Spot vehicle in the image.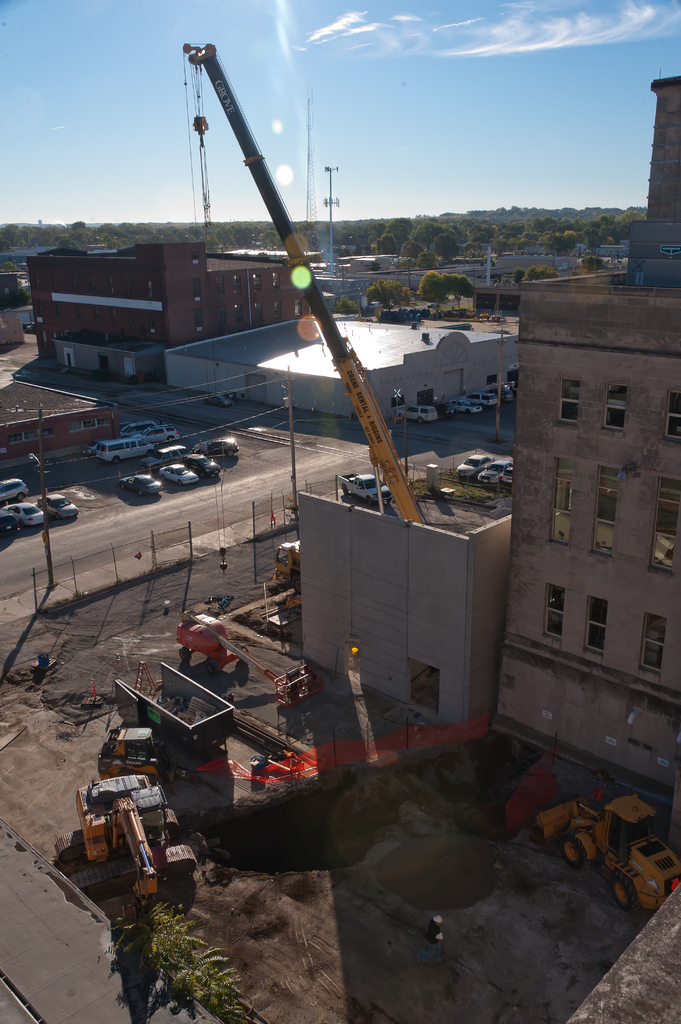
vehicle found at x1=174, y1=607, x2=324, y2=705.
